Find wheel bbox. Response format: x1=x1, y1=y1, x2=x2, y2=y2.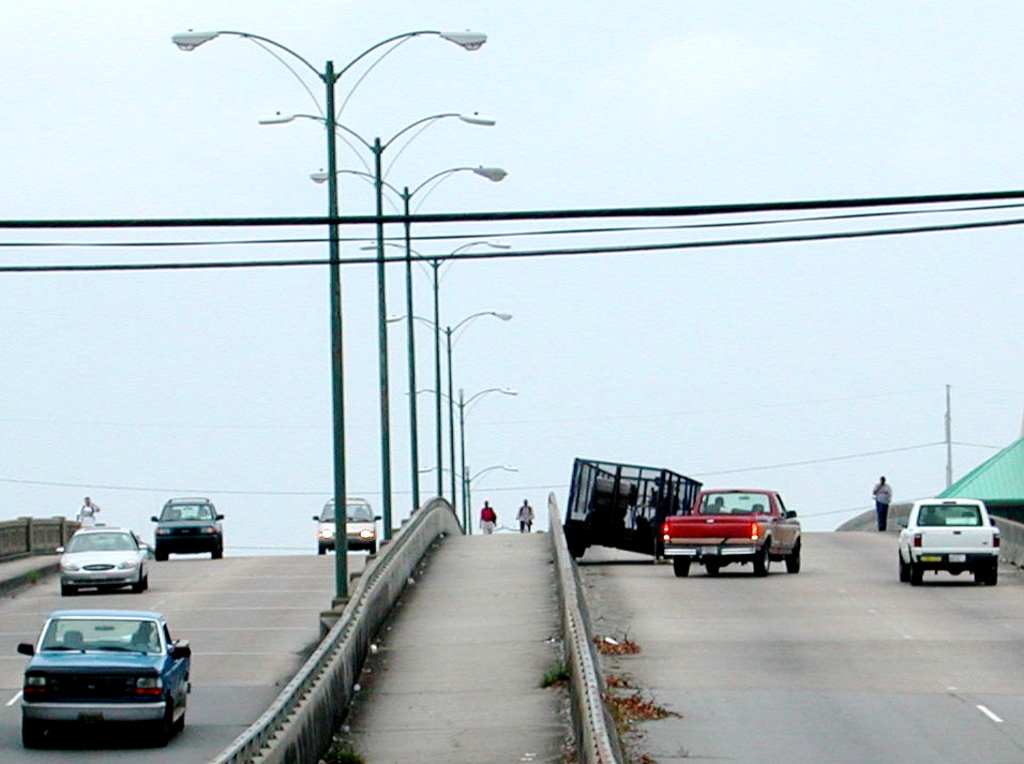
x1=318, y1=542, x2=331, y2=557.
